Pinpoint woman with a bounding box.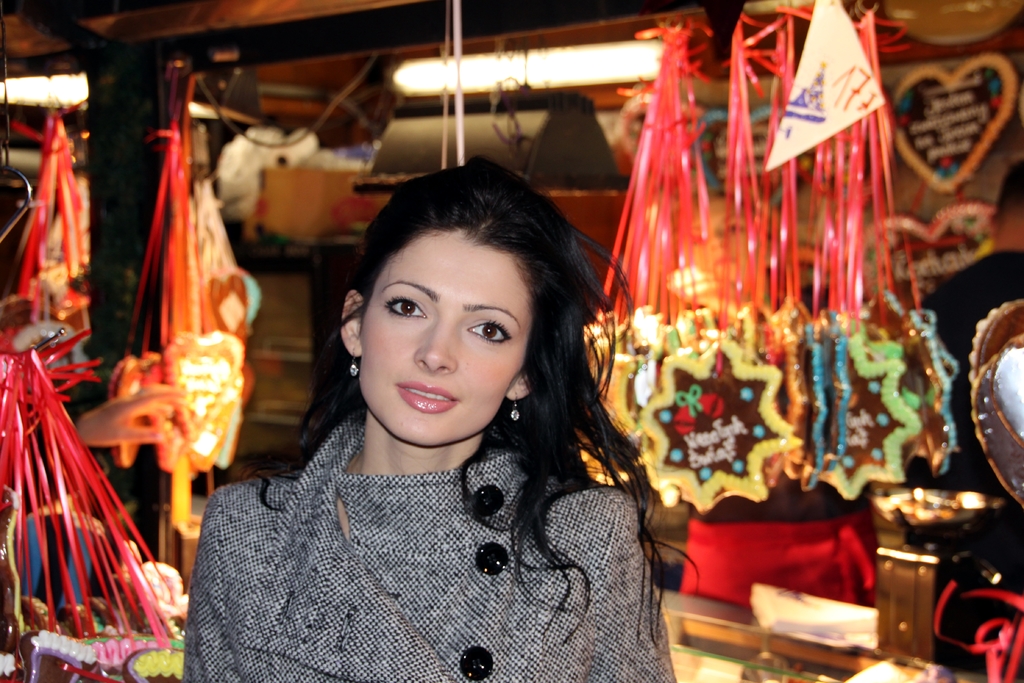
[left=185, top=76, right=712, bottom=677].
